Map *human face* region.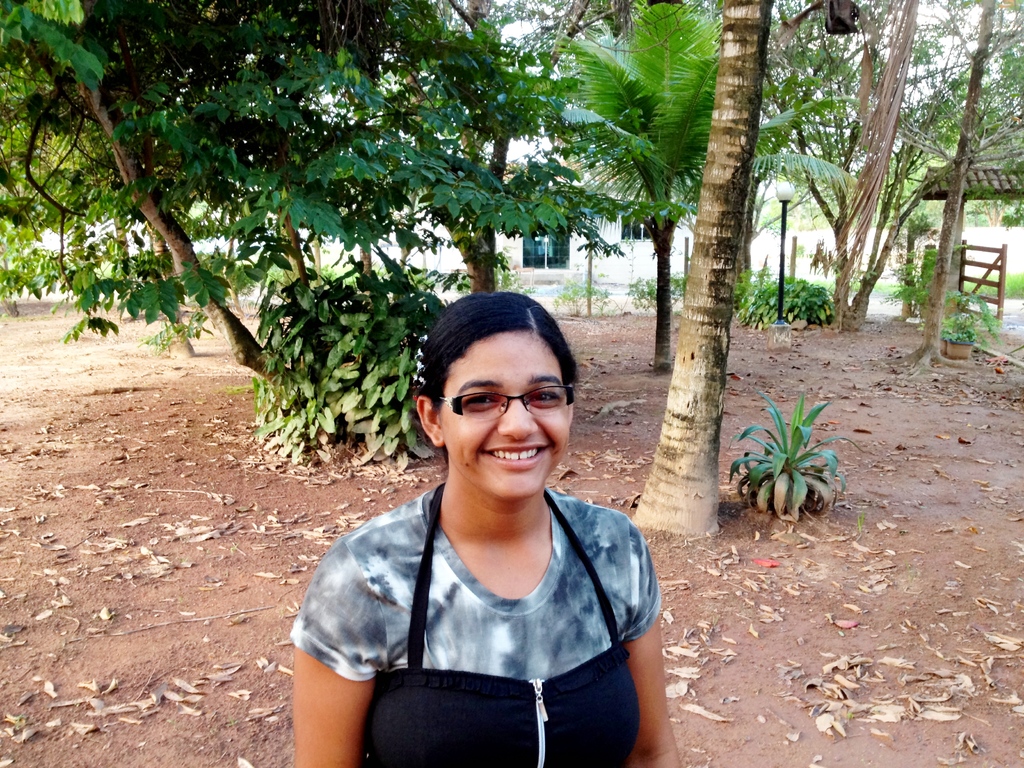
Mapped to 431:331:573:497.
